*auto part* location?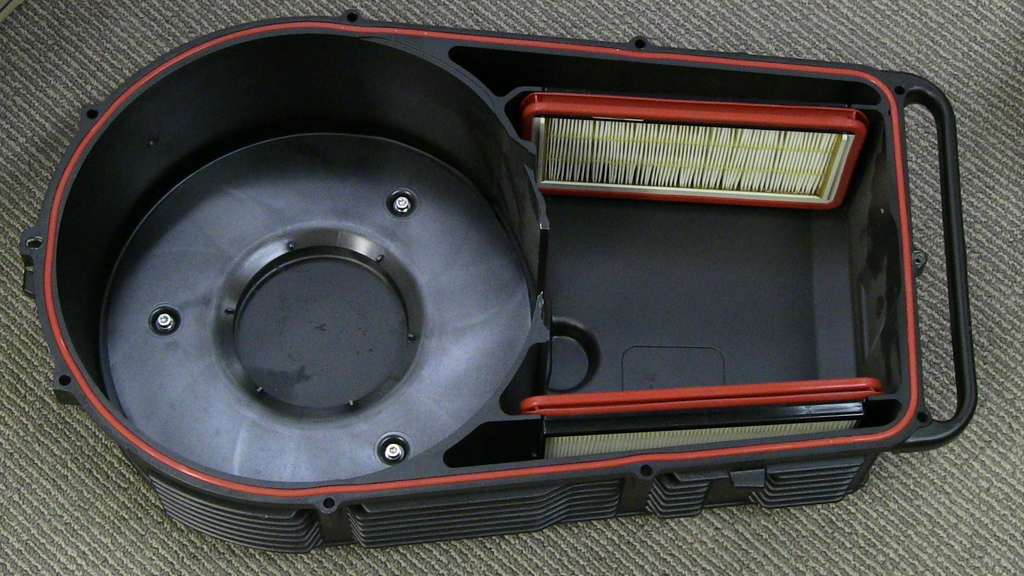
<region>20, 0, 979, 557</region>
